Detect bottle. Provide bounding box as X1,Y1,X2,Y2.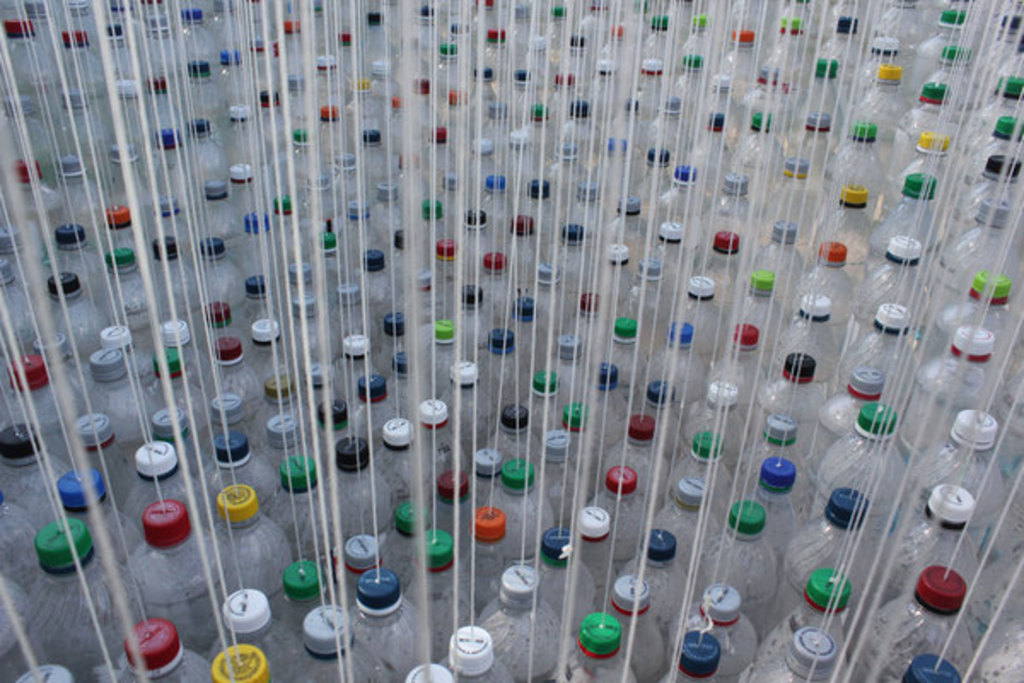
253,369,324,449.
